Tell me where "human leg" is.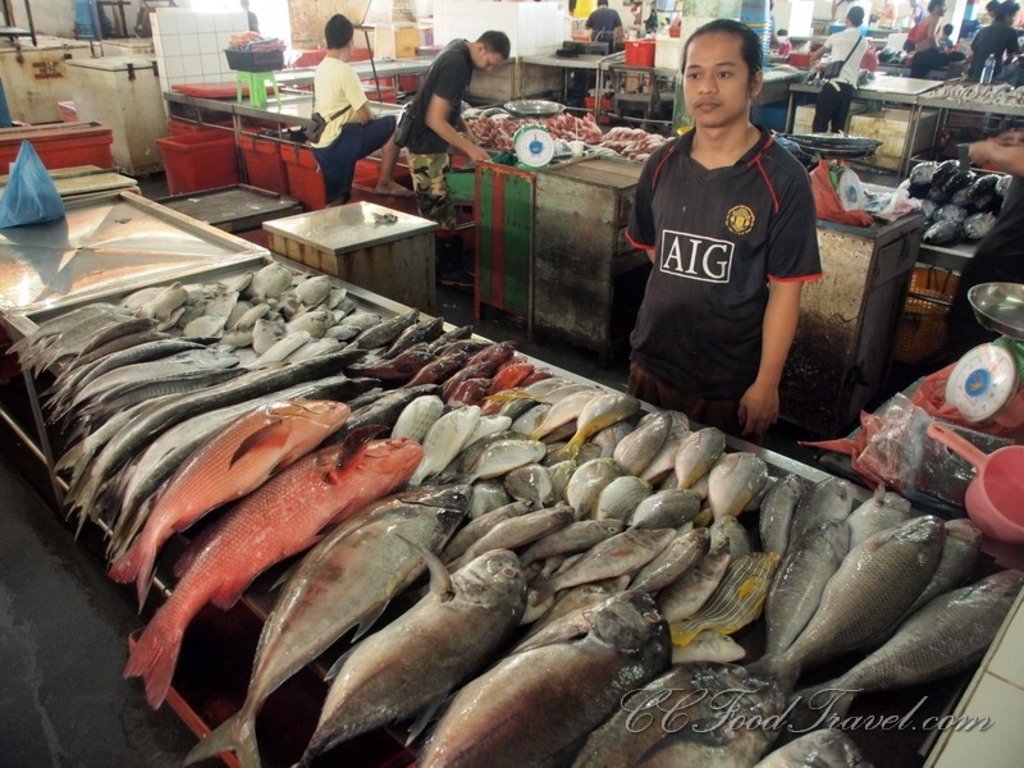
"human leg" is at (x1=339, y1=118, x2=408, y2=198).
